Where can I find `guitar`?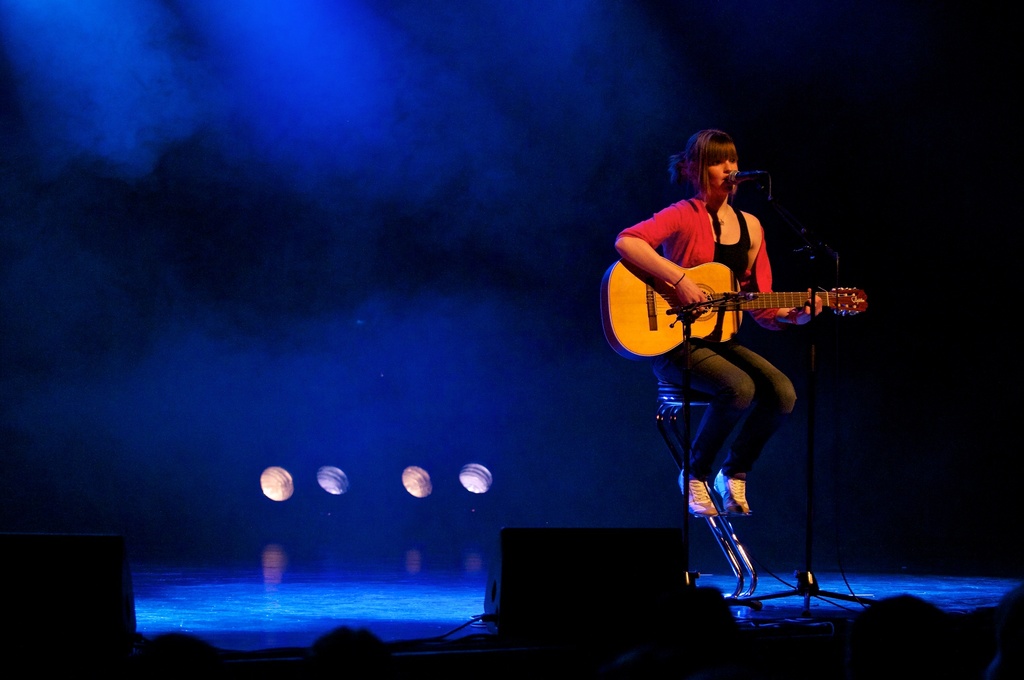
You can find it at {"left": 601, "top": 240, "right": 872, "bottom": 360}.
